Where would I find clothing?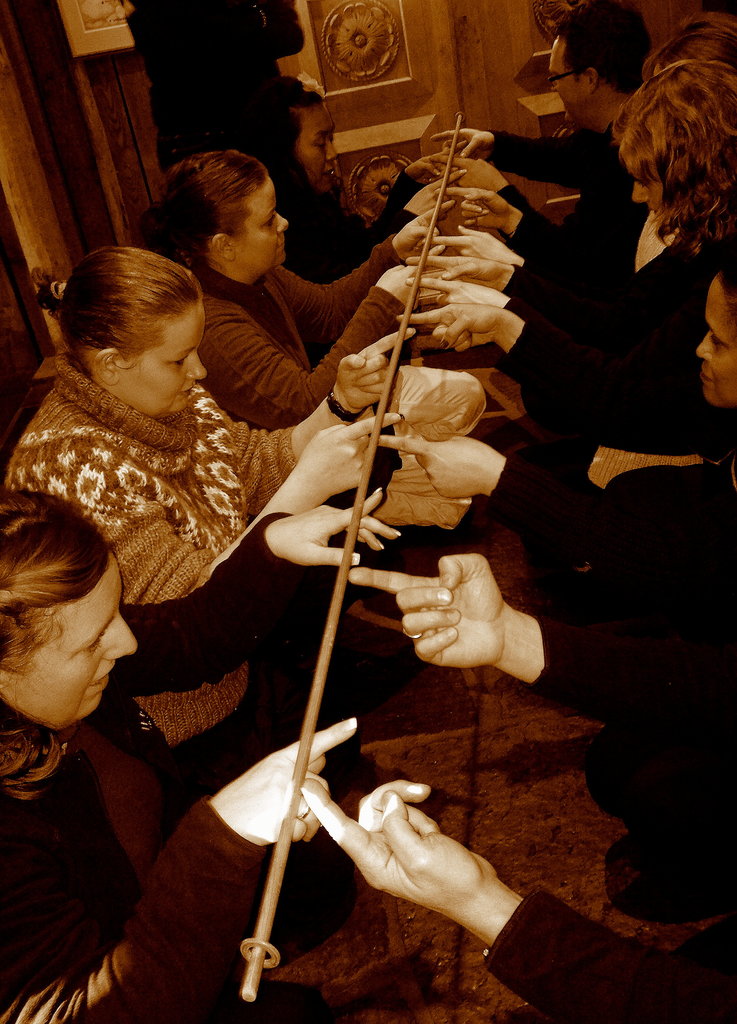
At rect(197, 221, 400, 431).
